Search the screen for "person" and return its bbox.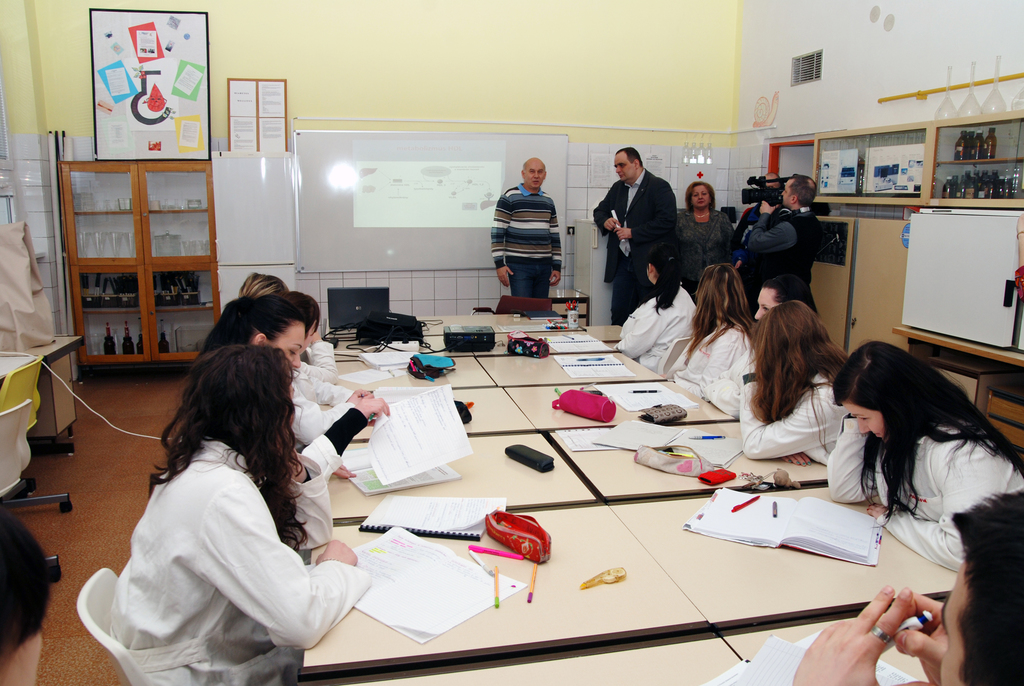
Found: bbox=(737, 300, 850, 466).
